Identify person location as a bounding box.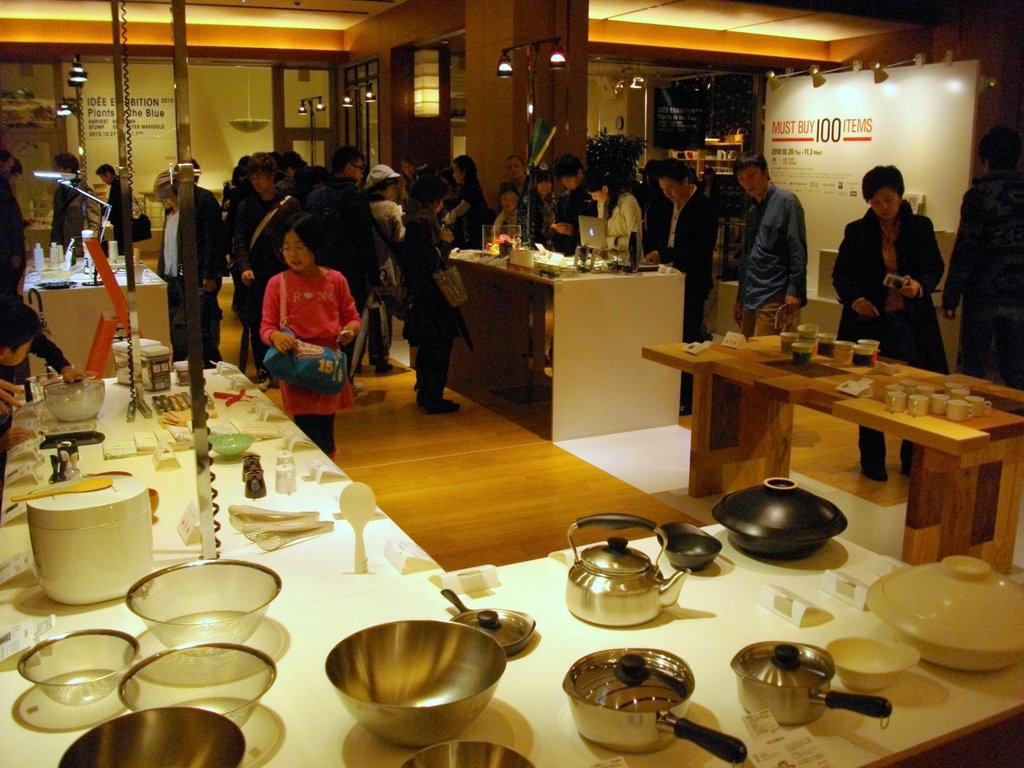
(x1=827, y1=159, x2=951, y2=485).
